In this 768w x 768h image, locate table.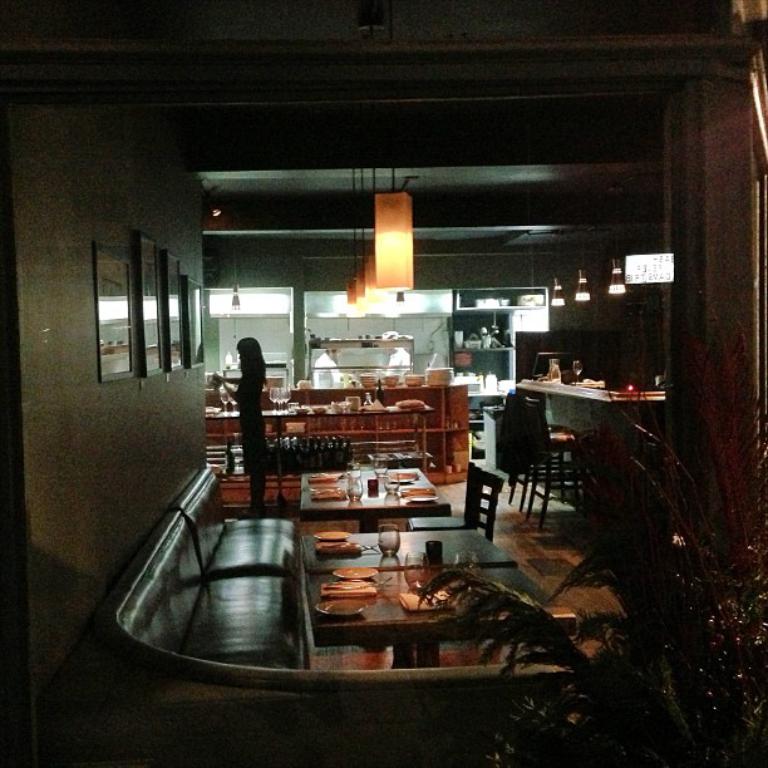
Bounding box: {"x1": 497, "y1": 369, "x2": 675, "y2": 481}.
